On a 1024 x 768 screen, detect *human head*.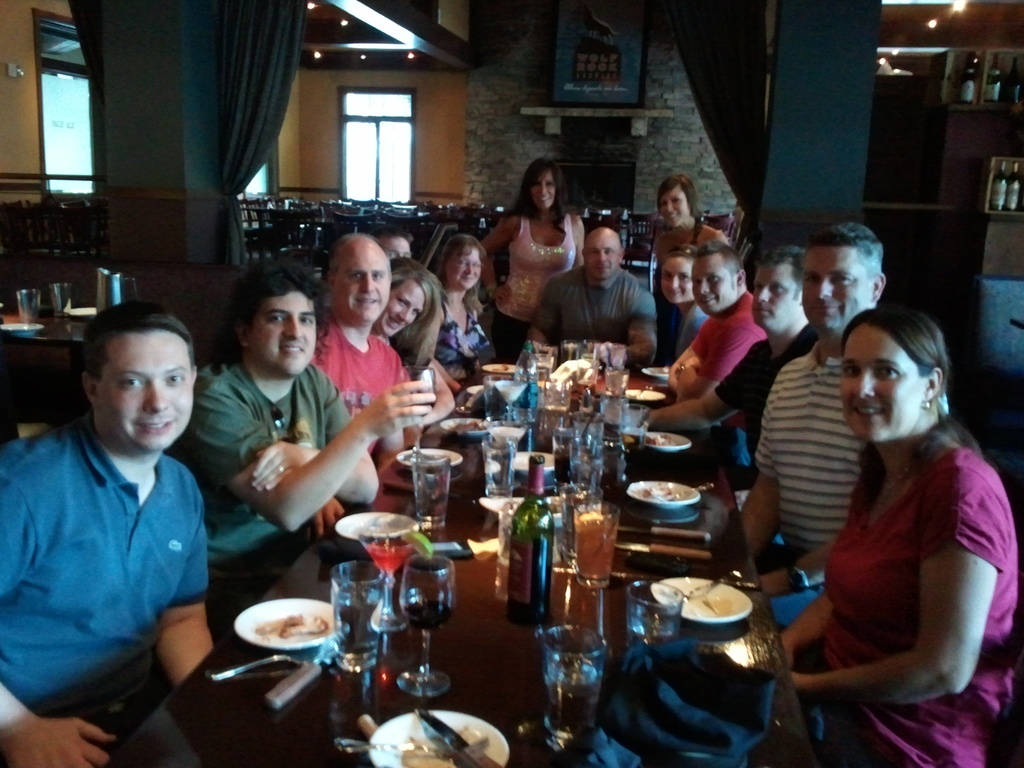
<bbox>836, 314, 964, 466</bbox>.
